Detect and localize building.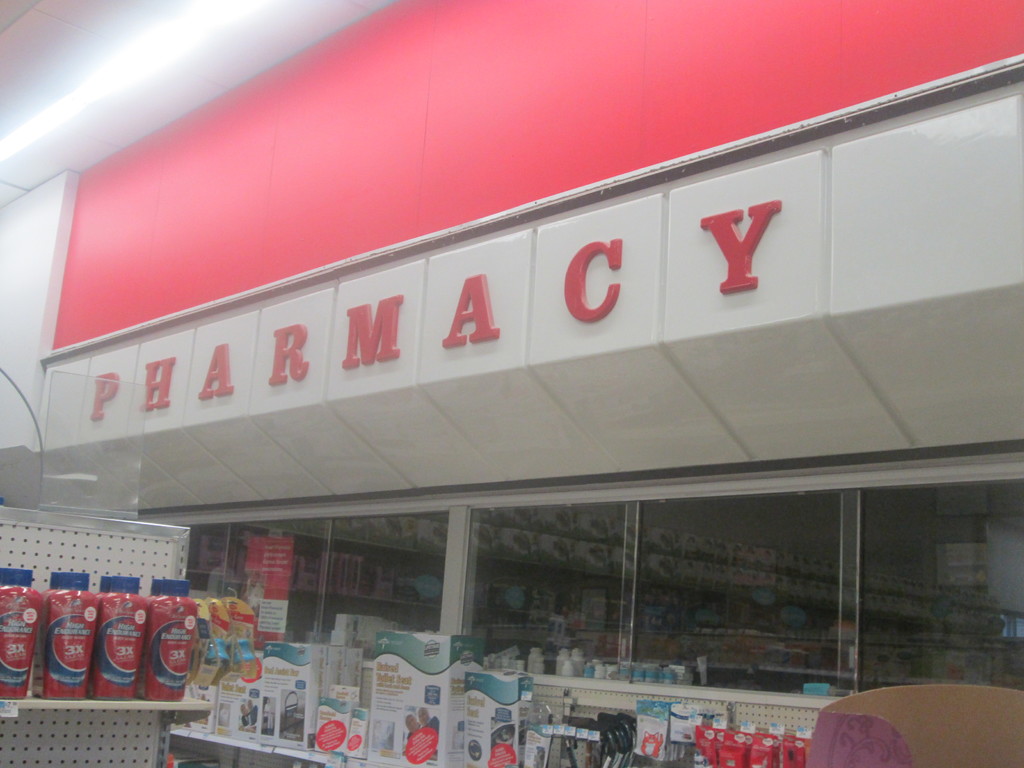
Localized at (0,0,1023,767).
